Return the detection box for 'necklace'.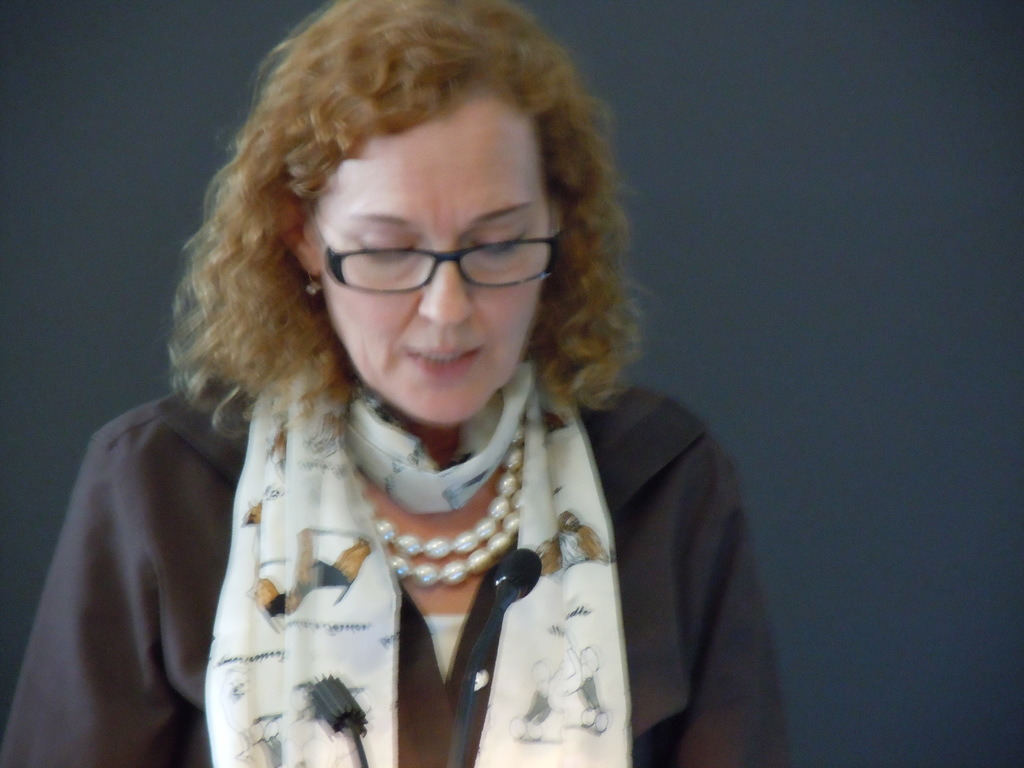
bbox(348, 414, 543, 639).
